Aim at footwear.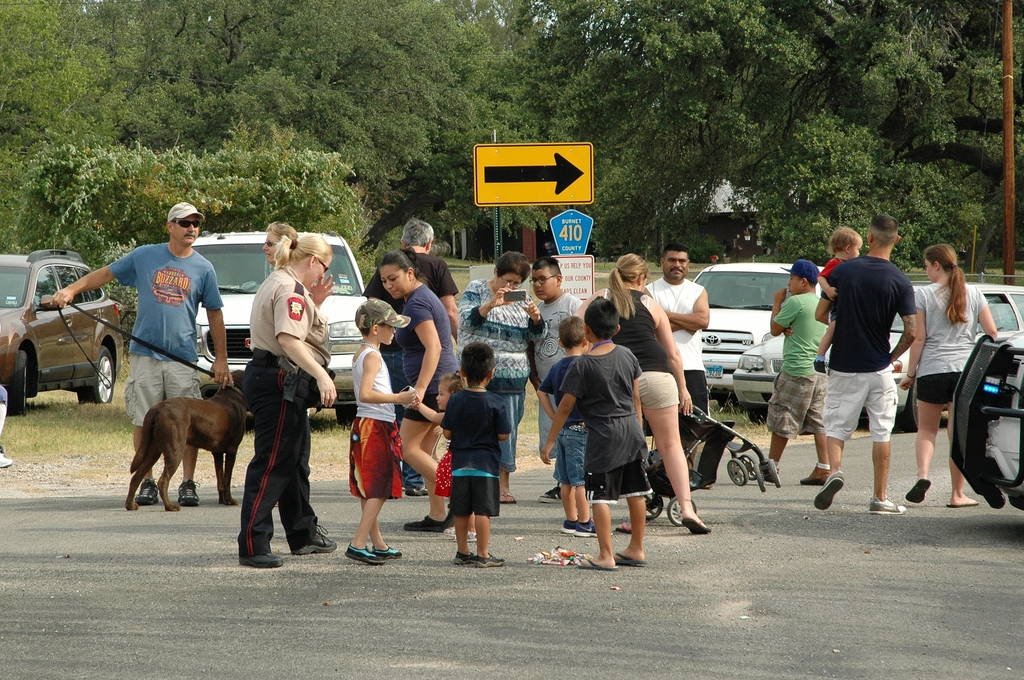
Aimed at [573, 516, 614, 538].
